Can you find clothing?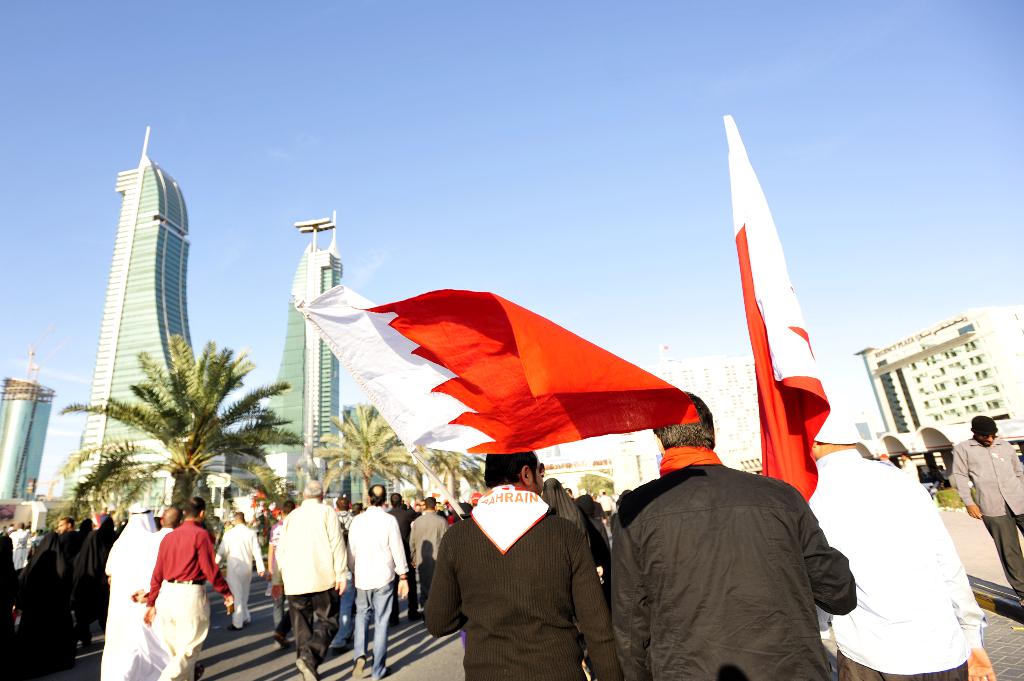
Yes, bounding box: [447,508,470,522].
